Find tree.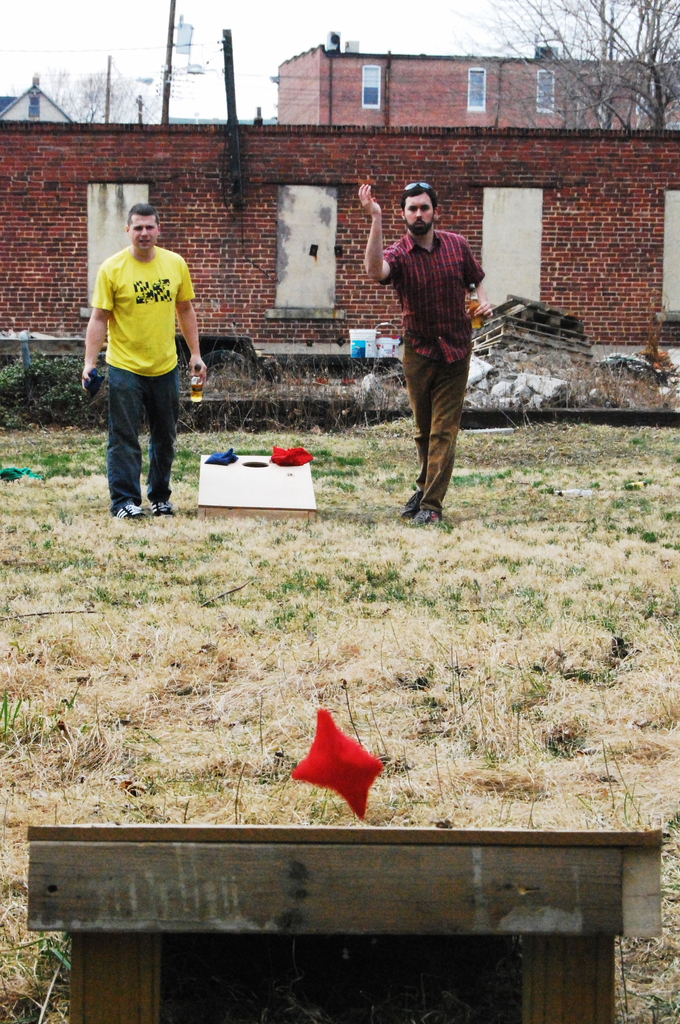
(444, 1, 679, 138).
